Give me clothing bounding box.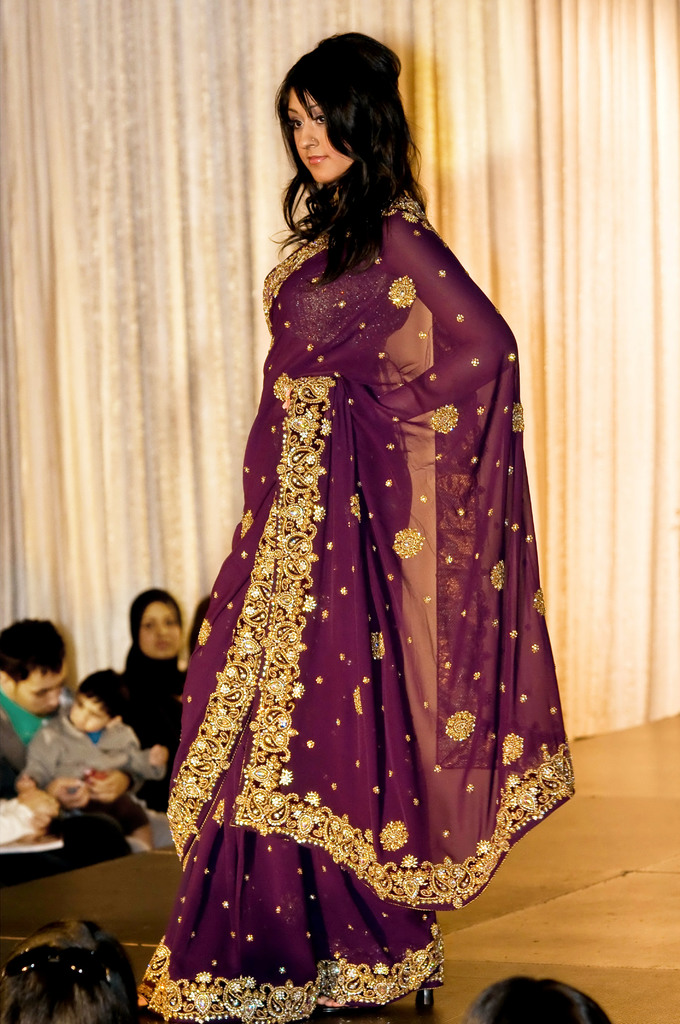
{"x1": 24, "y1": 705, "x2": 163, "y2": 805}.
